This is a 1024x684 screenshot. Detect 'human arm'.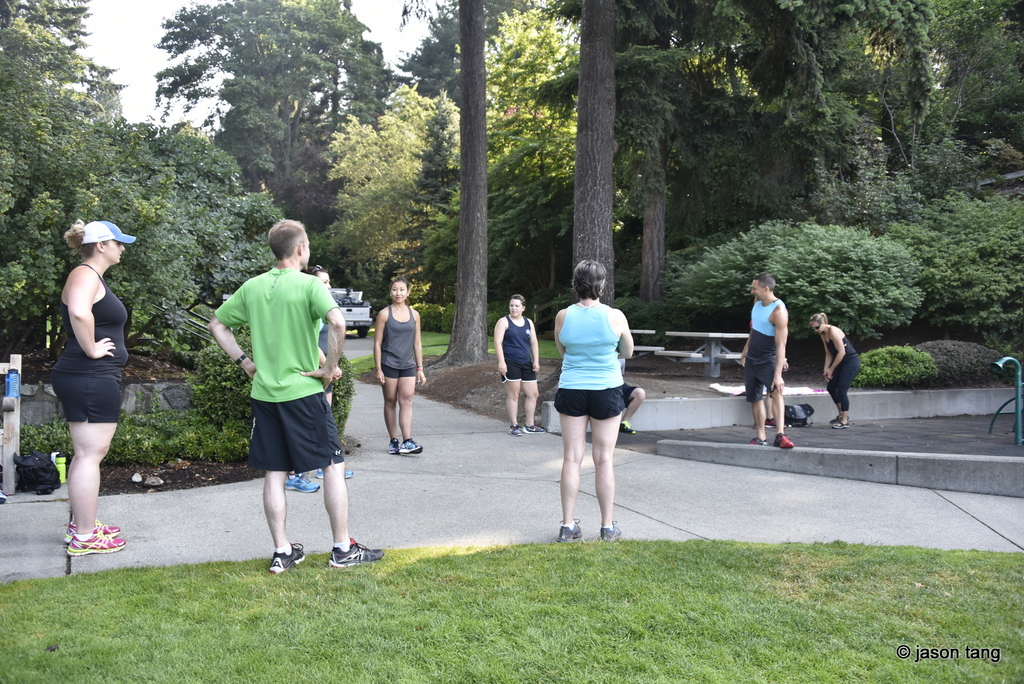
pyautogui.locateOnScreen(529, 319, 540, 374).
